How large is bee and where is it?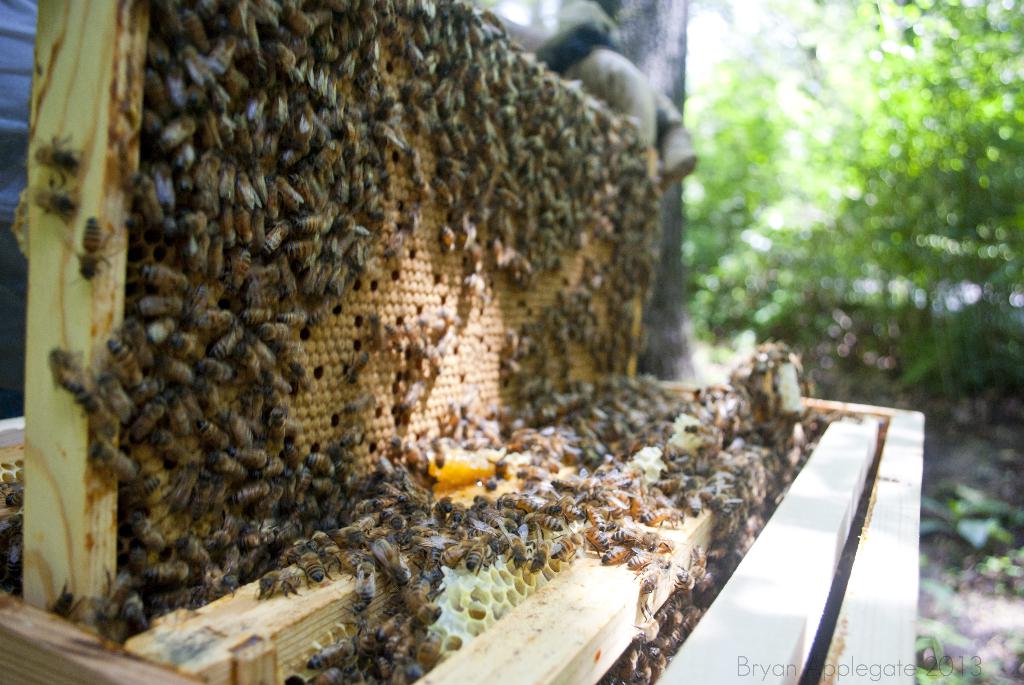
Bounding box: region(310, 0, 351, 20).
